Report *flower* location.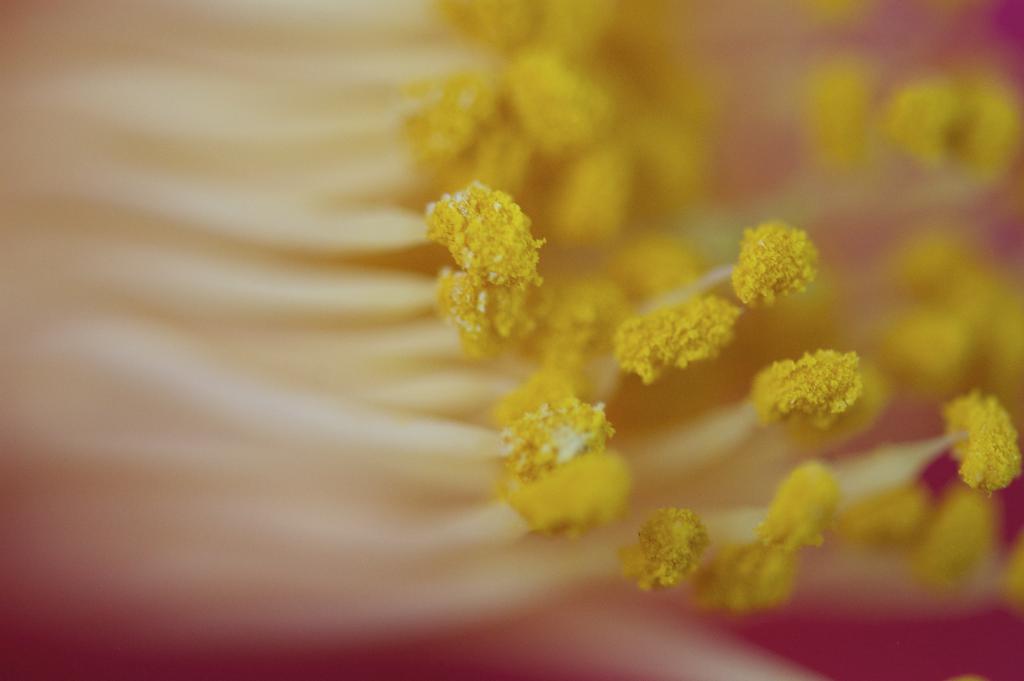
Report: bbox=(499, 382, 620, 498).
